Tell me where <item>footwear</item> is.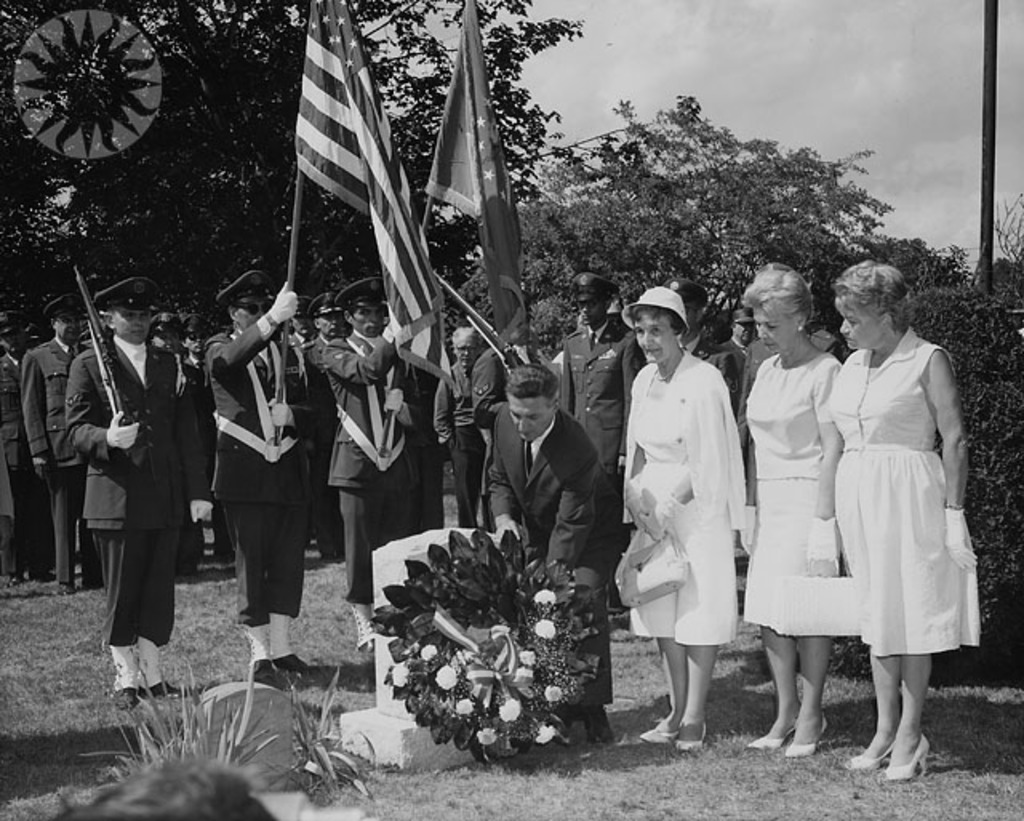
<item>footwear</item> is at {"left": 355, "top": 632, "right": 378, "bottom": 653}.
